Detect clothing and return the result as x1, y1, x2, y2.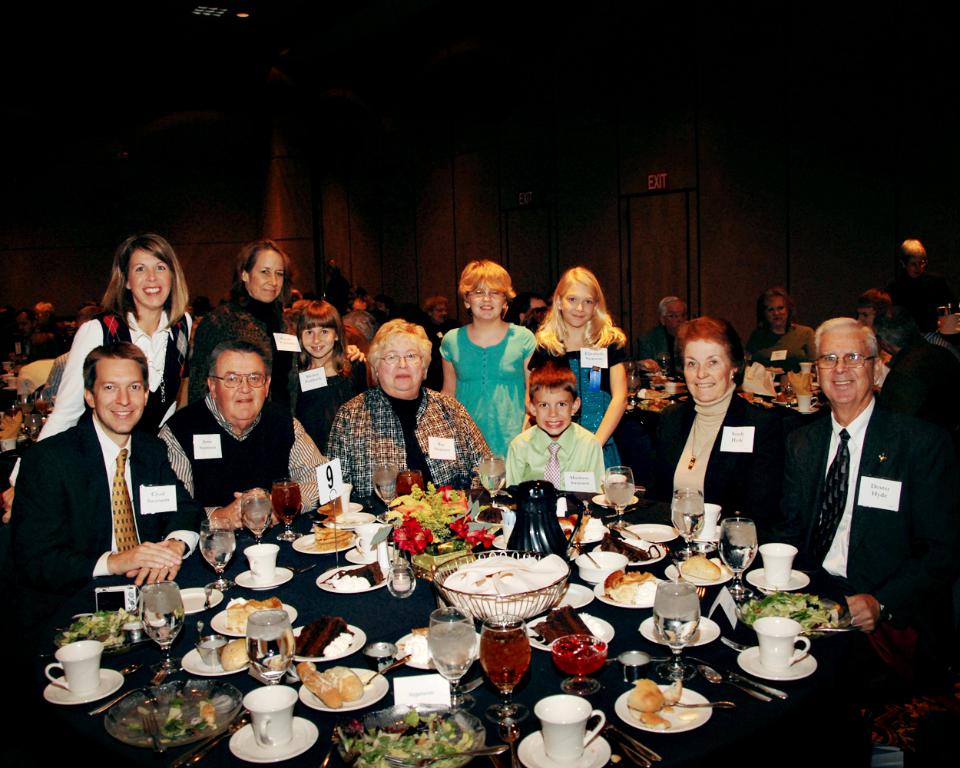
777, 393, 950, 610.
